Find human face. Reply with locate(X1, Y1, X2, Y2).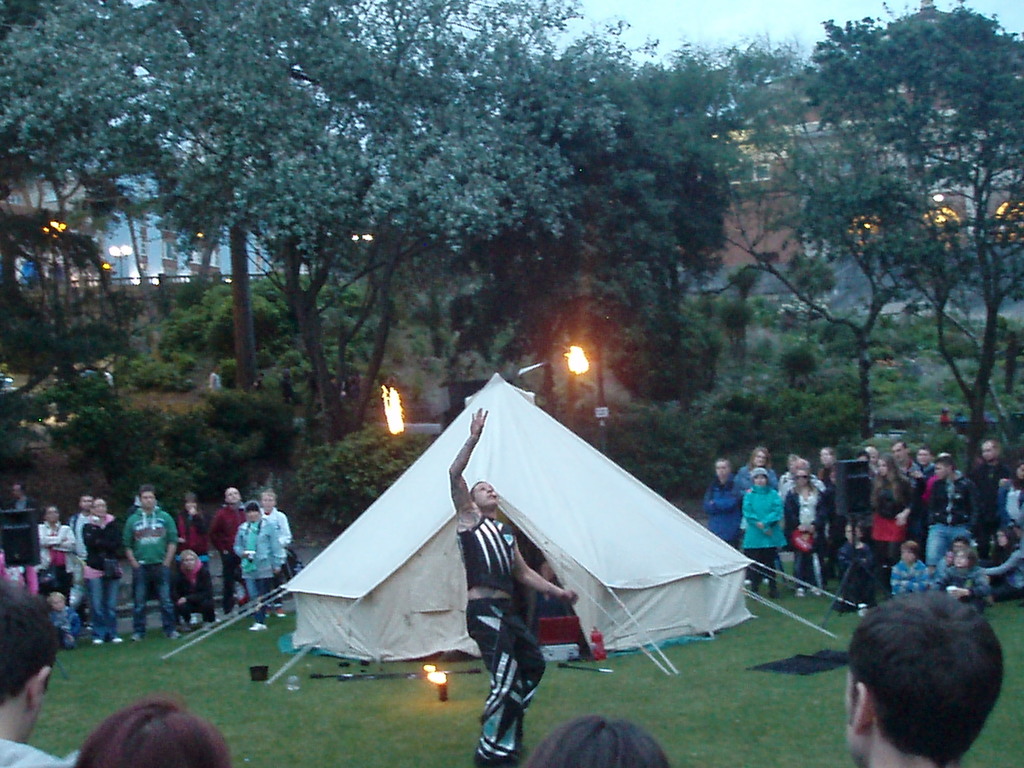
locate(876, 458, 888, 476).
